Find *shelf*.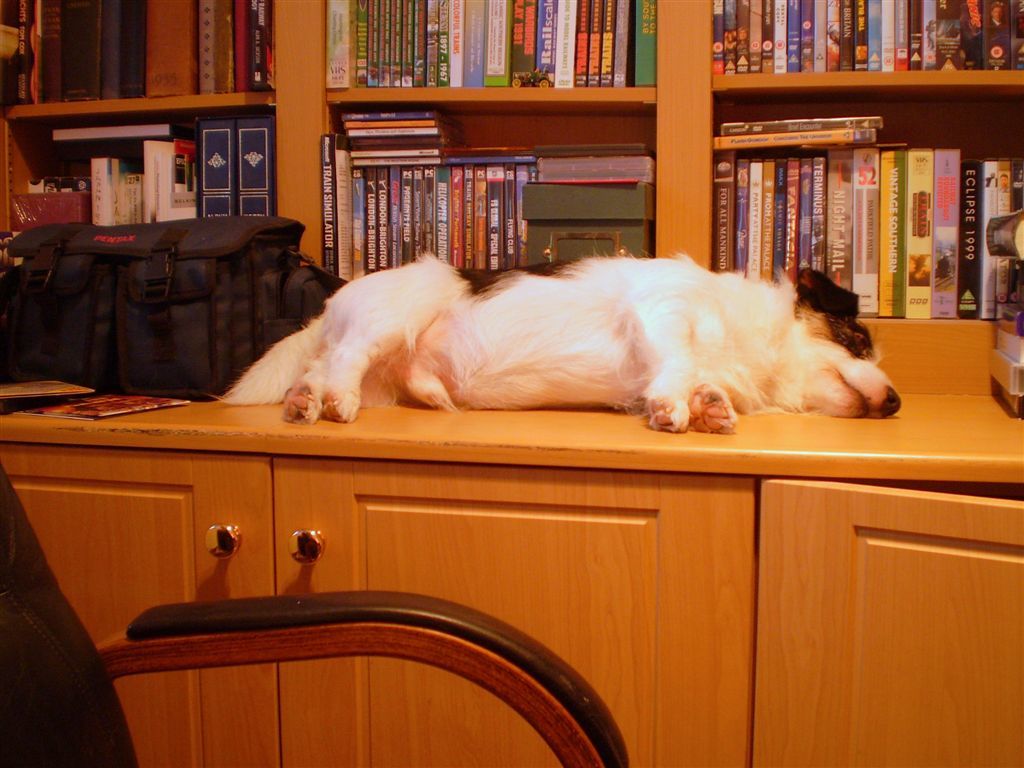
x1=0, y1=0, x2=278, y2=138.
